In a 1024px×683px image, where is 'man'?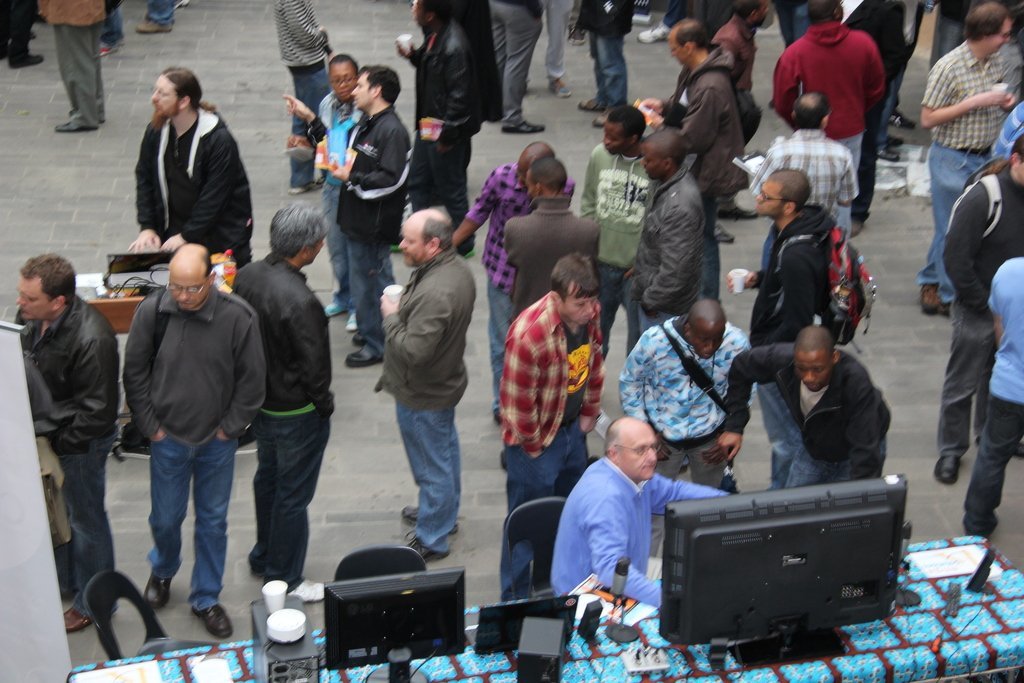
select_region(697, 4, 783, 102).
